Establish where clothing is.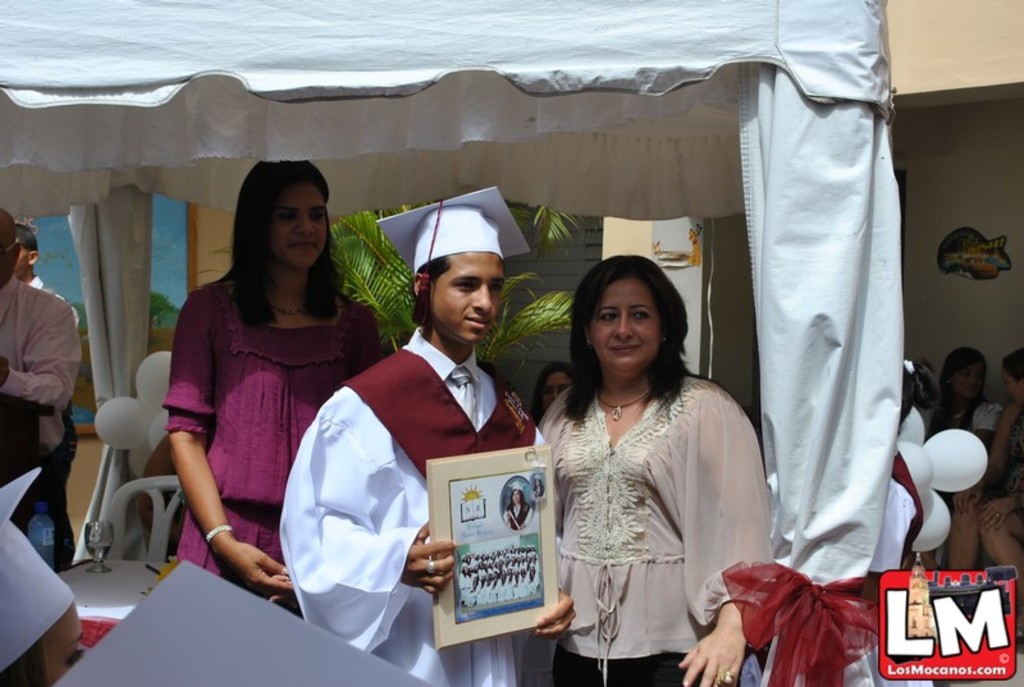
Established at detection(268, 326, 535, 686).
